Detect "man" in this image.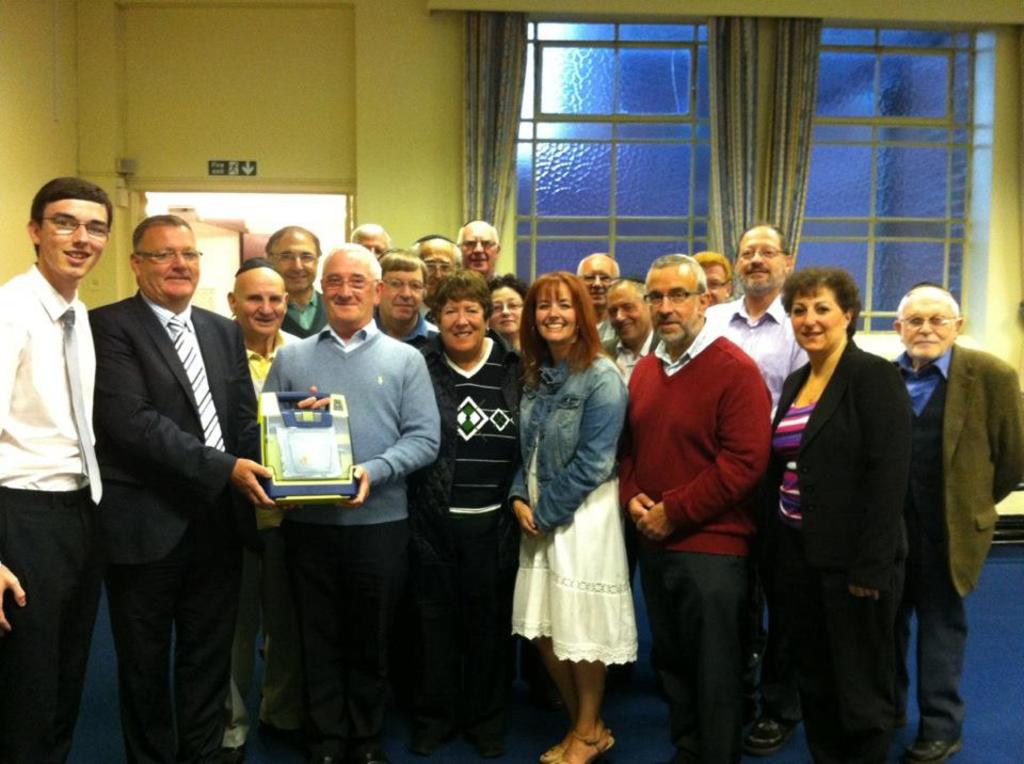
Detection: {"left": 455, "top": 219, "right": 505, "bottom": 301}.
